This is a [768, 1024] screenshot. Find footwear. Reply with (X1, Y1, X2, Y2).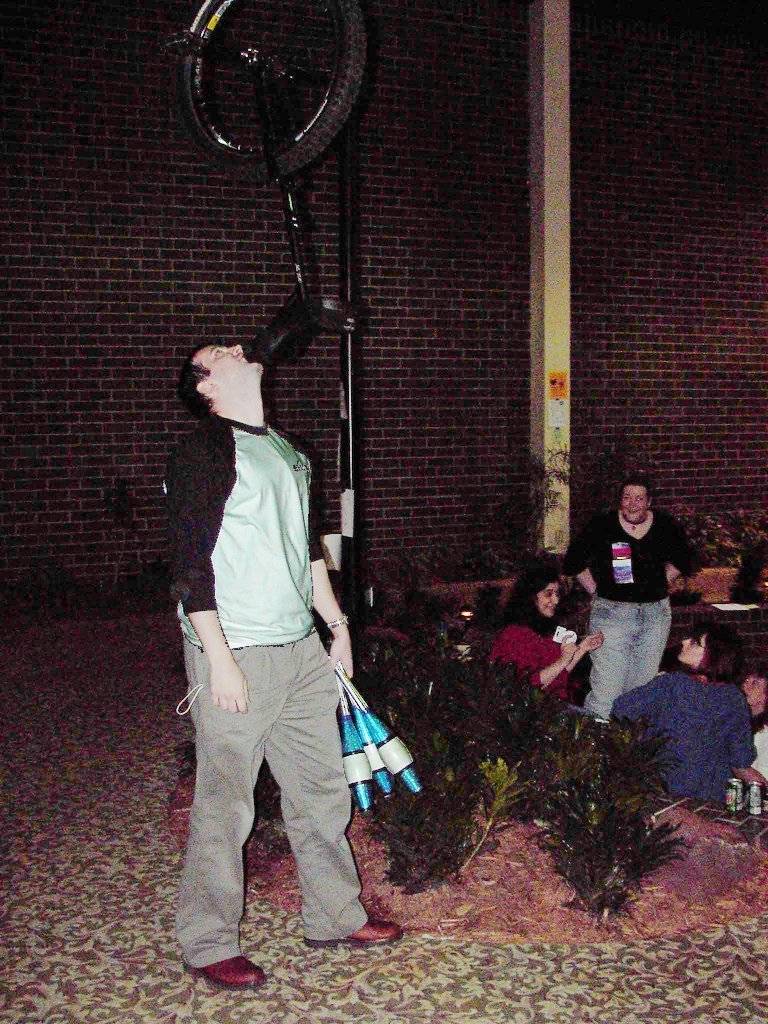
(306, 920, 411, 945).
